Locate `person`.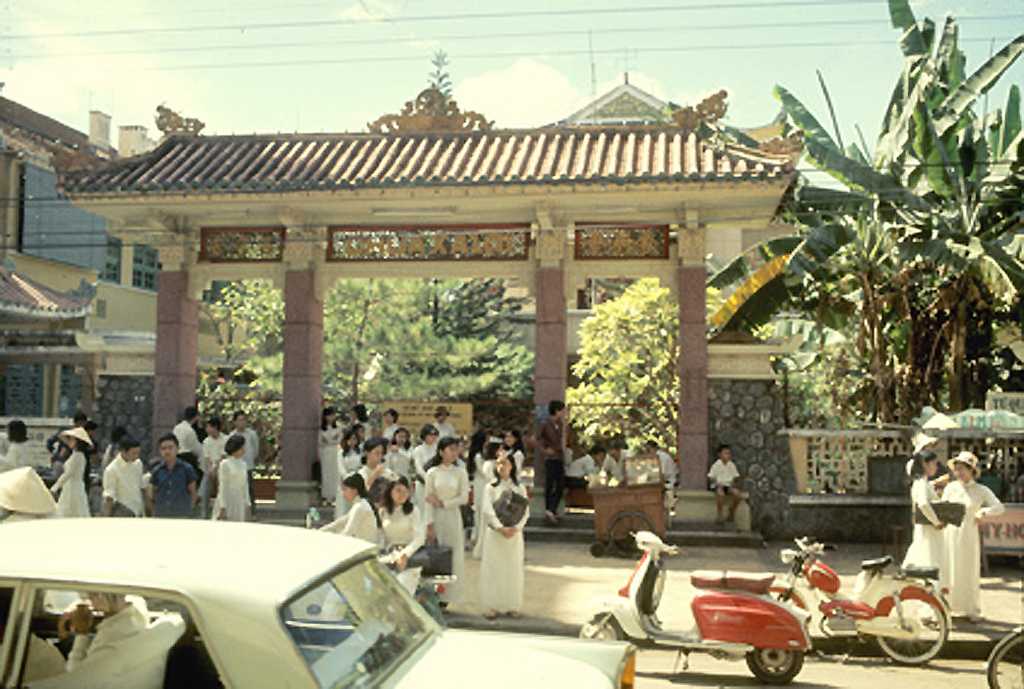
Bounding box: detection(45, 423, 89, 518).
